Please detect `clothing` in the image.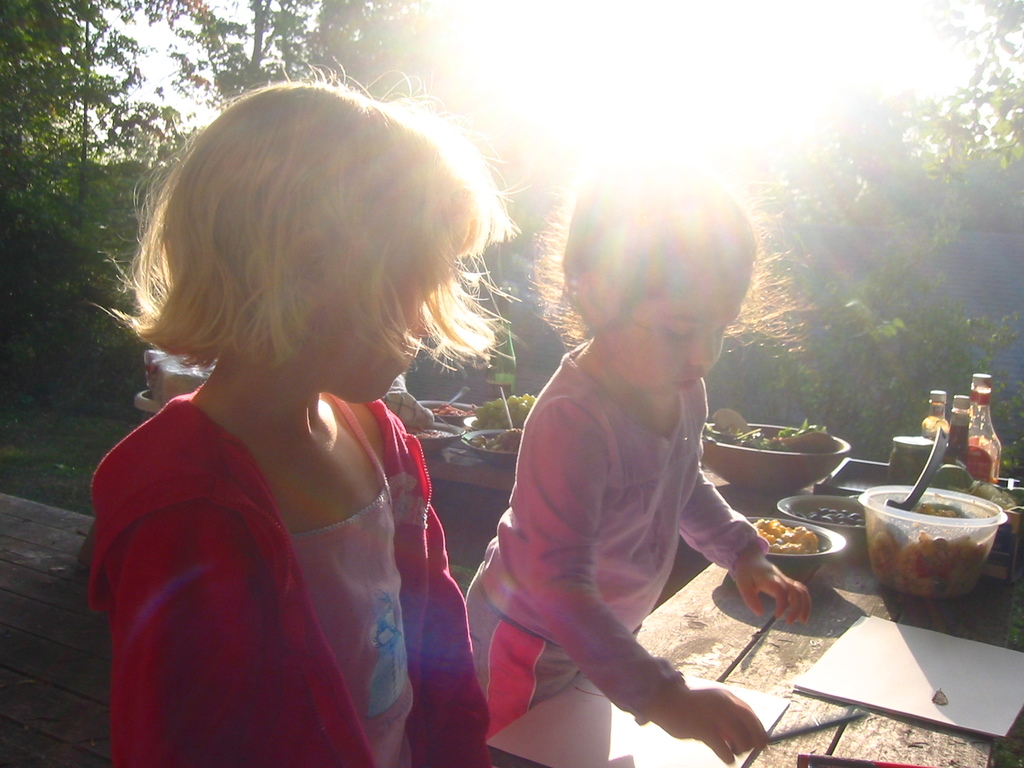
<bbox>465, 337, 772, 737</bbox>.
